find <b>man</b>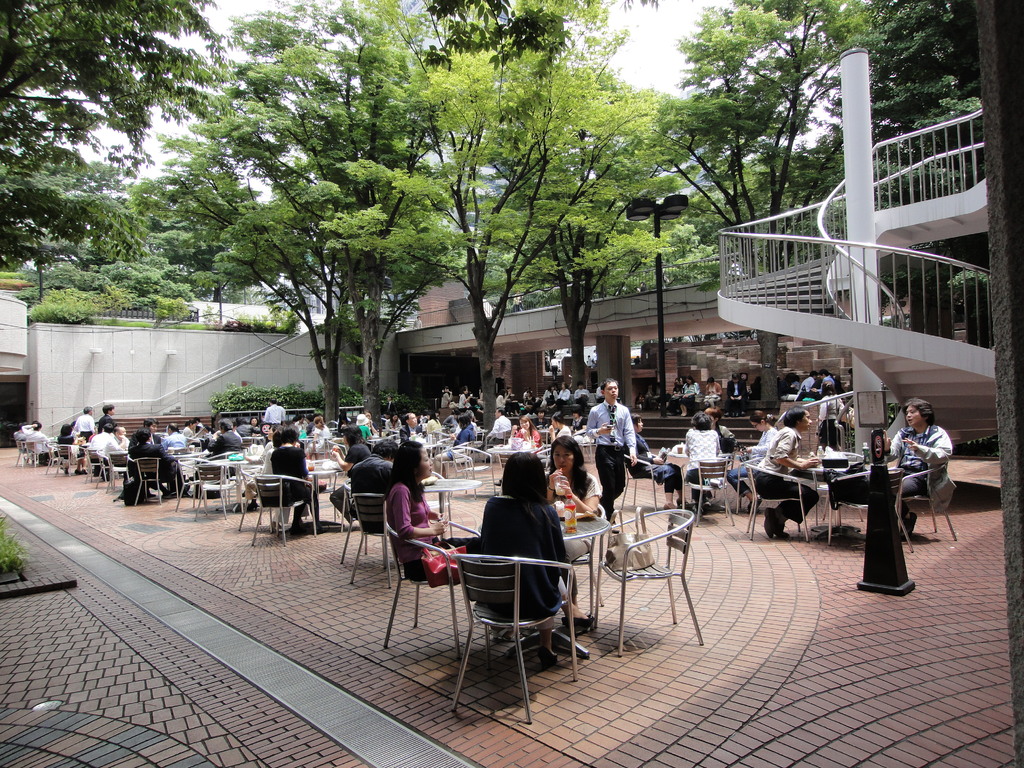
797,367,820,393
